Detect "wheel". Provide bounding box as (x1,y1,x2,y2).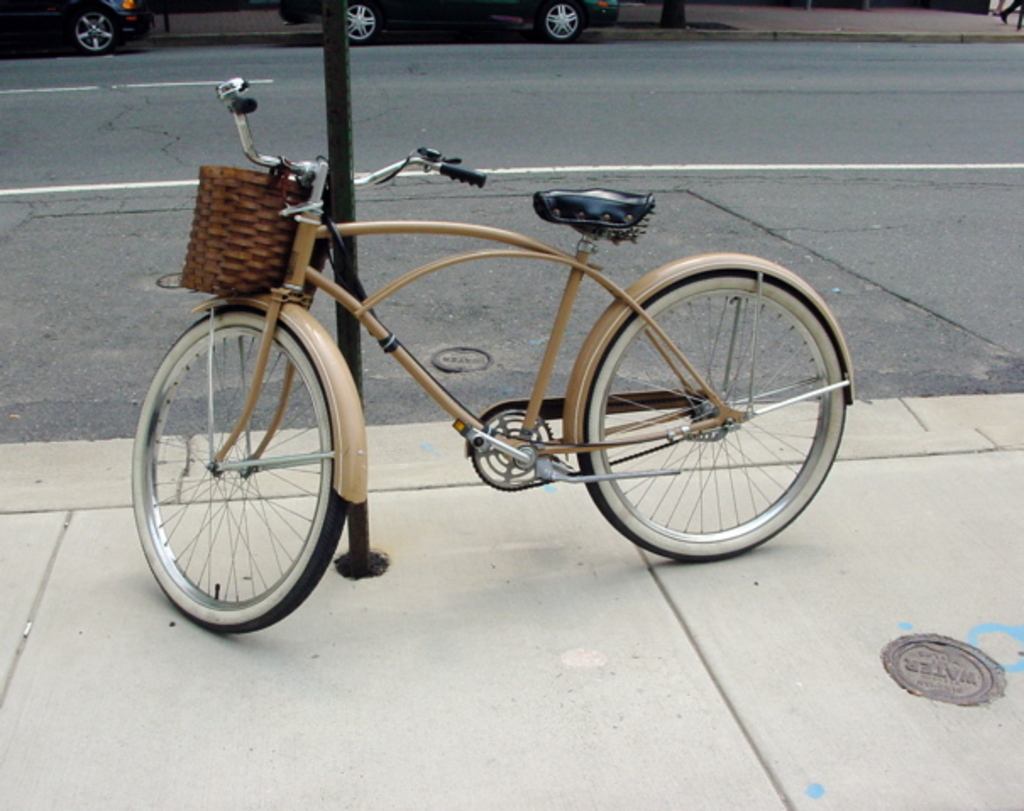
(570,274,856,564).
